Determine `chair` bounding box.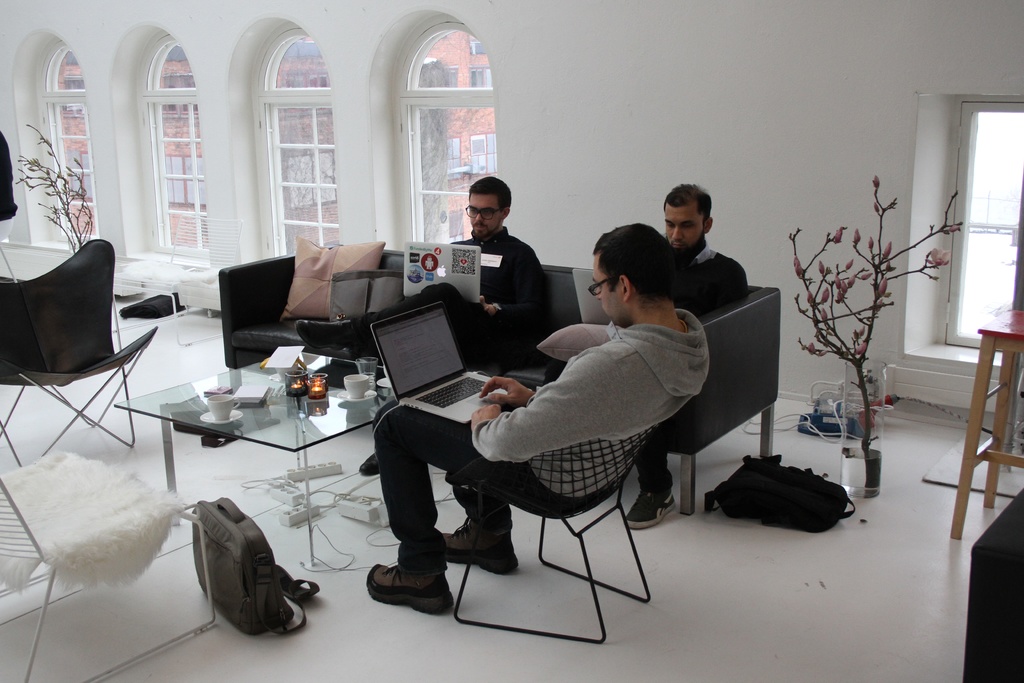
Determined: region(0, 237, 160, 468).
